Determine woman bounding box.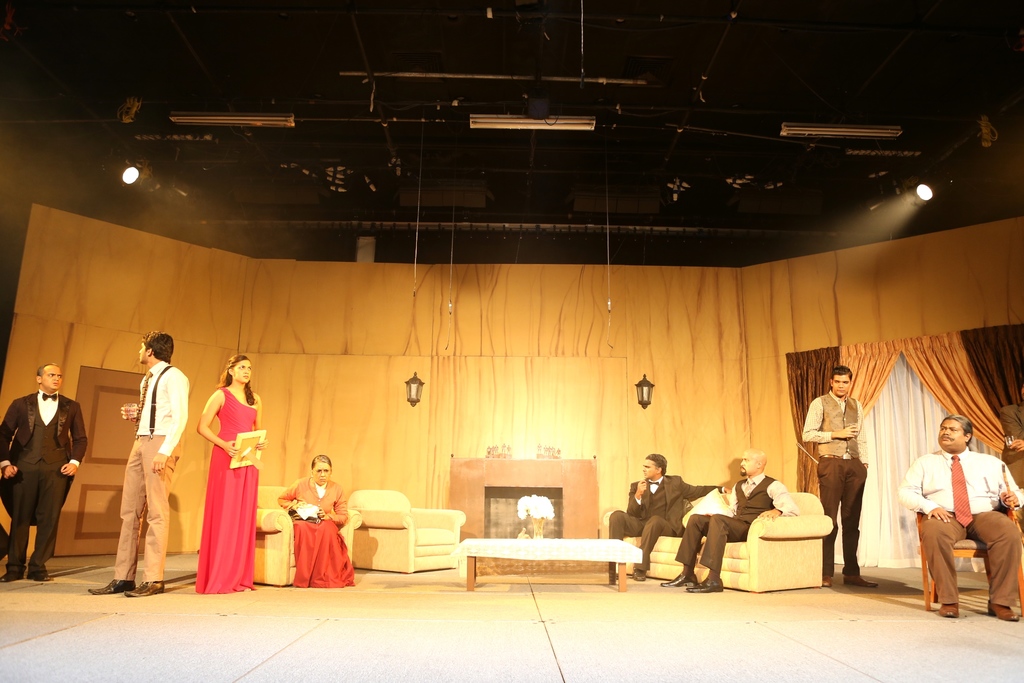
Determined: <bbox>196, 354, 271, 592</bbox>.
